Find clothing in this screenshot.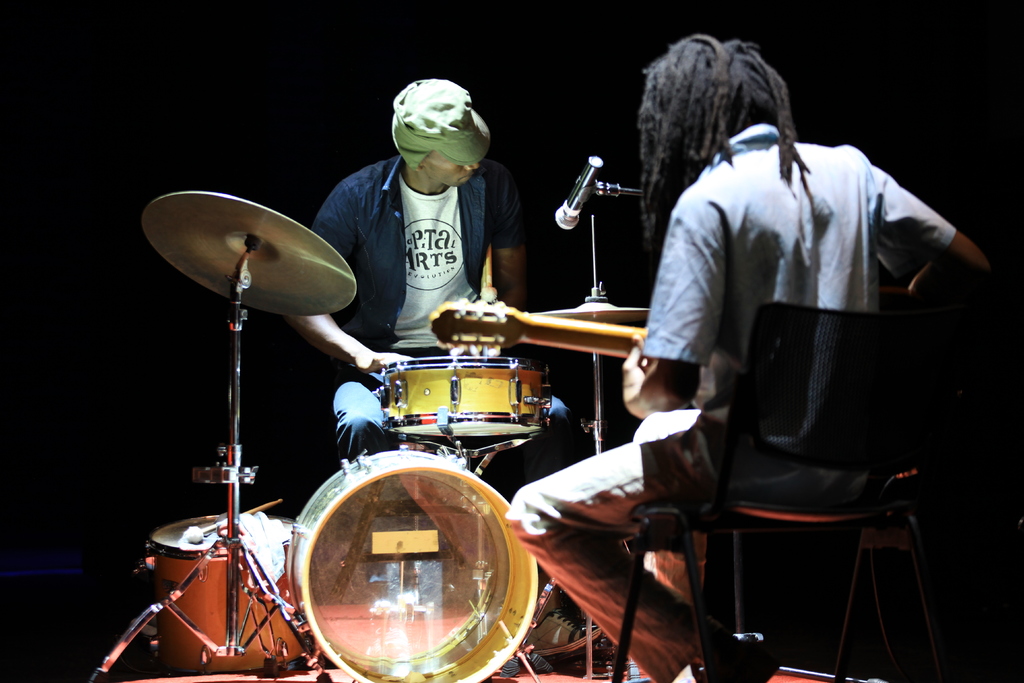
The bounding box for clothing is BBox(310, 142, 524, 353).
